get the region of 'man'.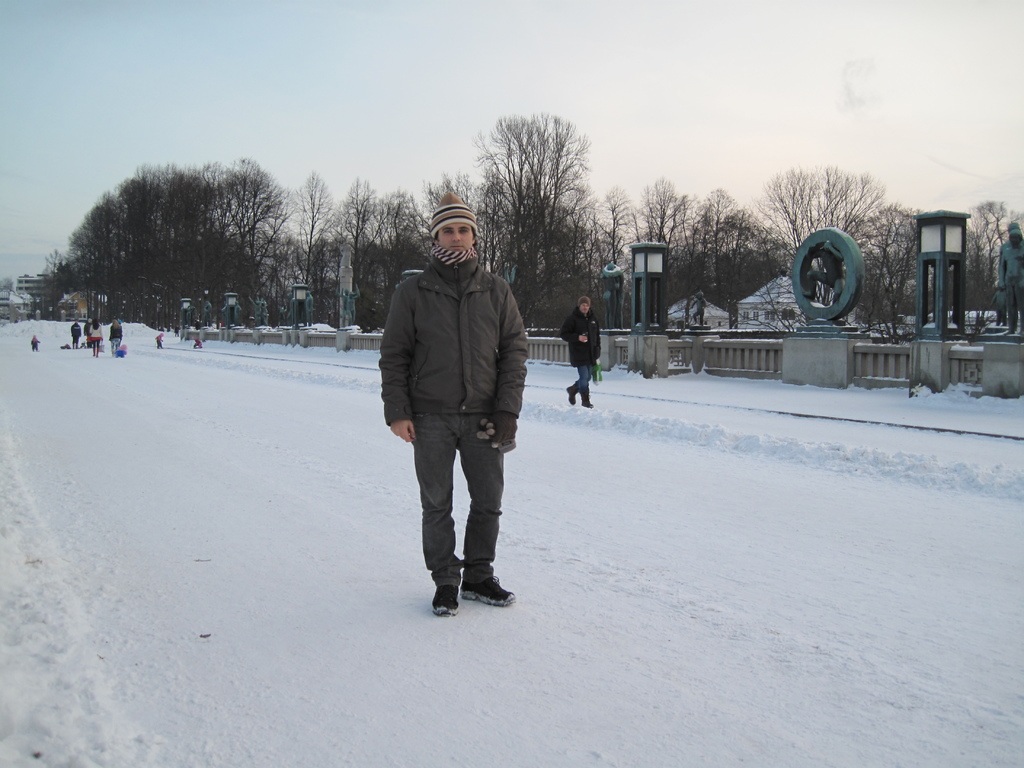
<region>379, 204, 535, 666</region>.
